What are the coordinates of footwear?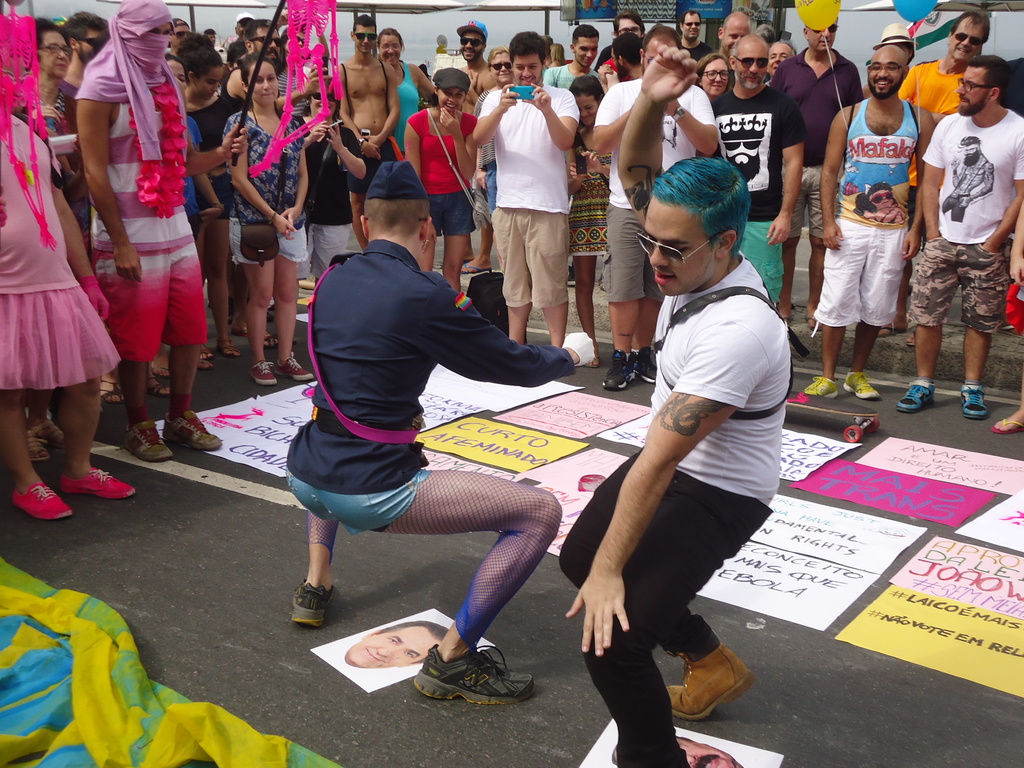
897:382:935:411.
